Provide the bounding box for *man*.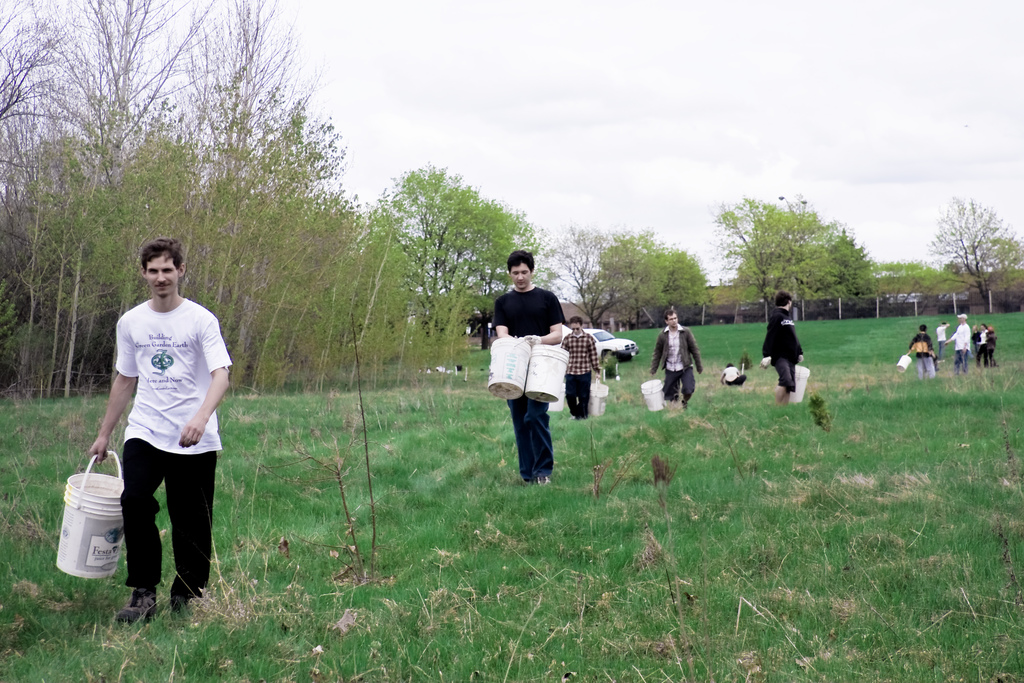
region(758, 289, 806, 407).
